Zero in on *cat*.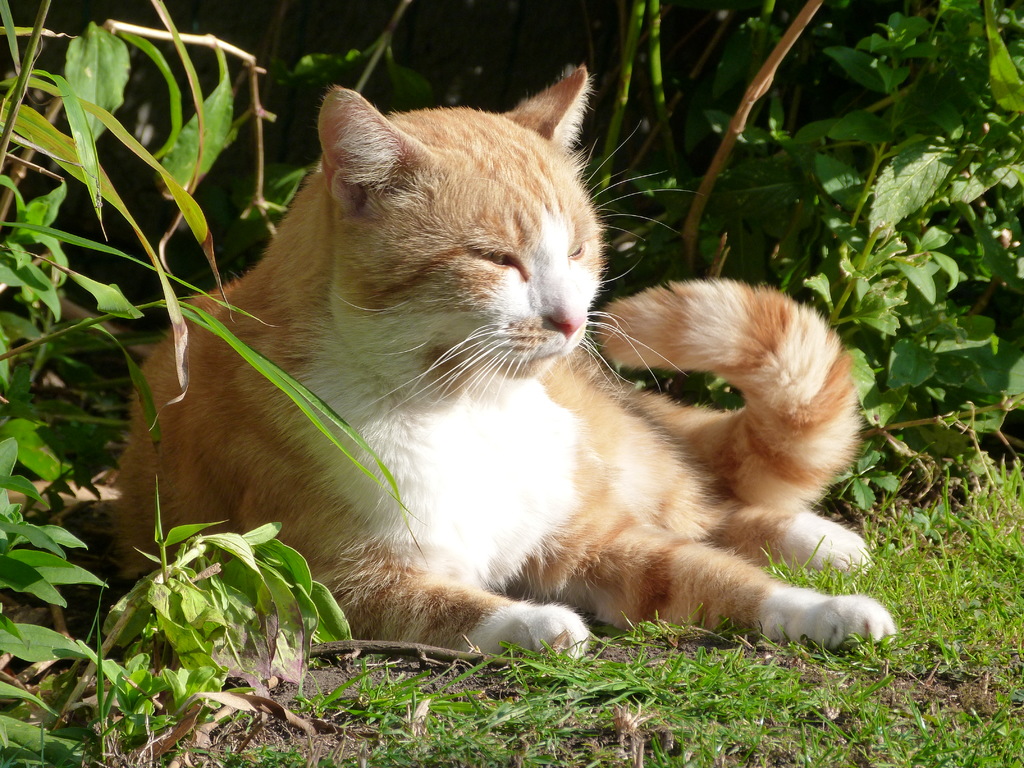
Zeroed in: <region>112, 65, 903, 666</region>.
